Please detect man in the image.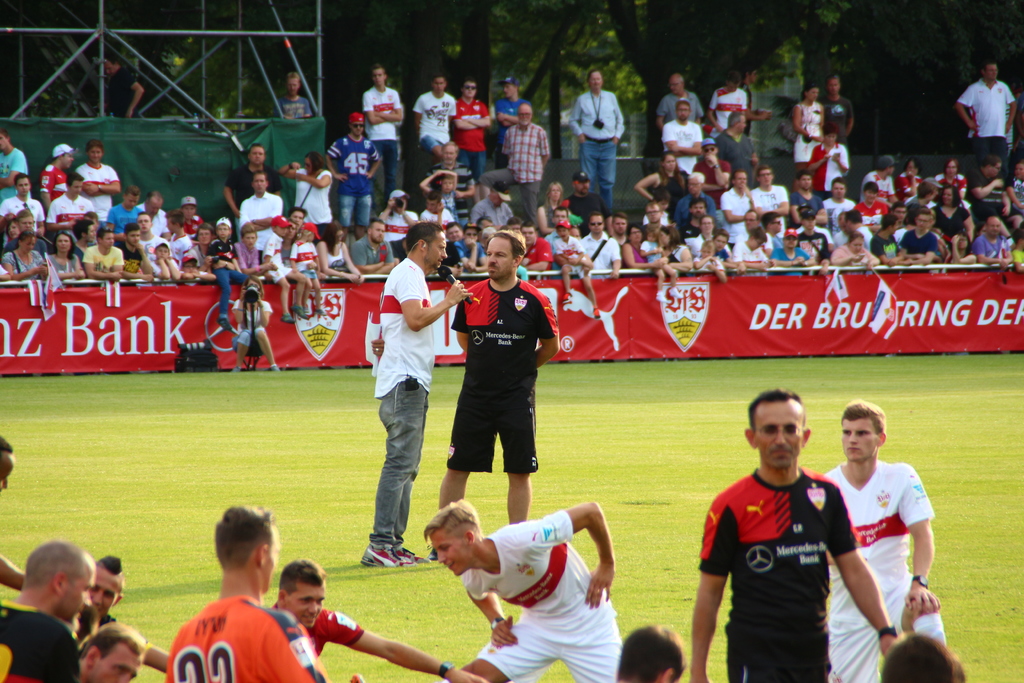
(954, 63, 1023, 169).
